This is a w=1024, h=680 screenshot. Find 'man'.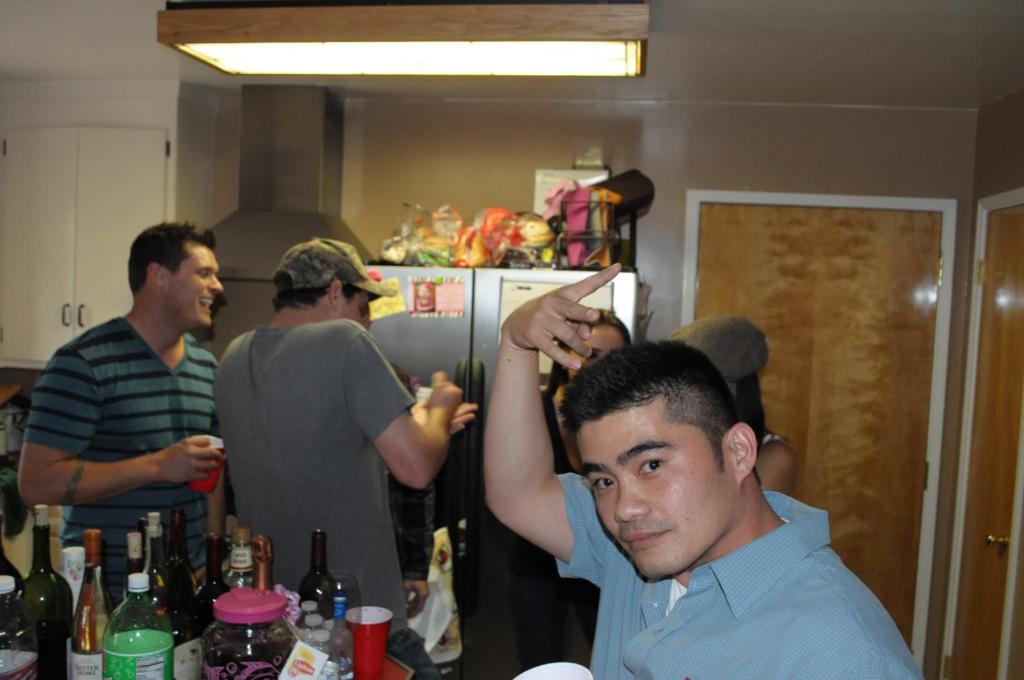
Bounding box: [207,237,481,679].
